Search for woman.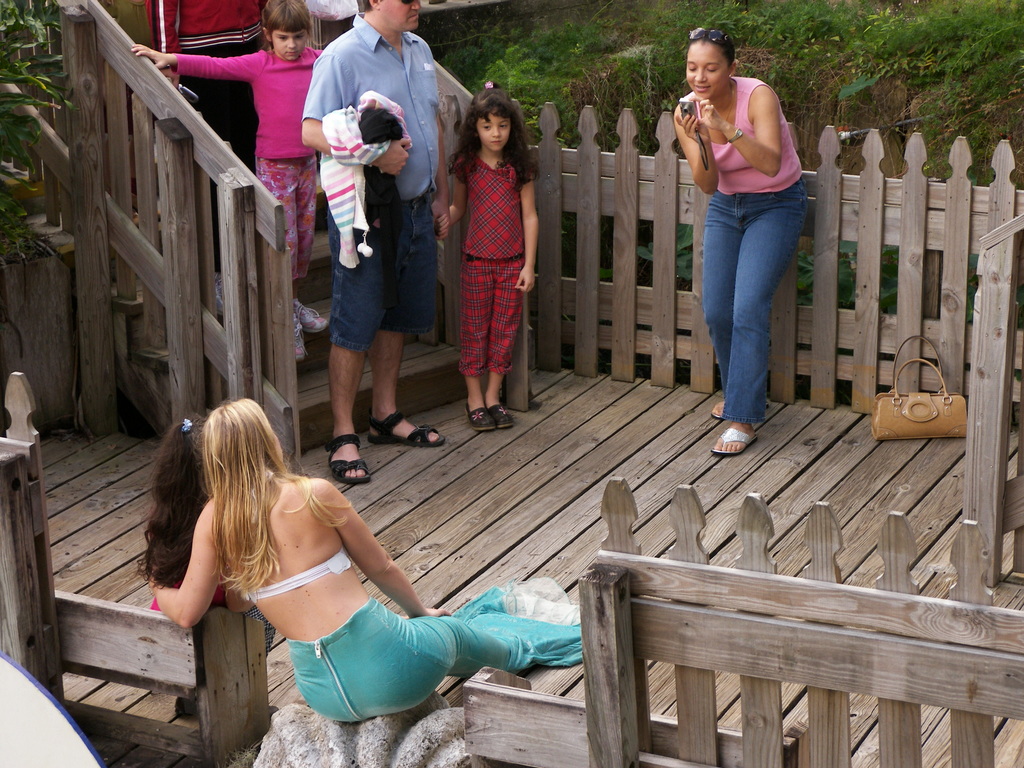
Found at bbox=(147, 399, 586, 725).
